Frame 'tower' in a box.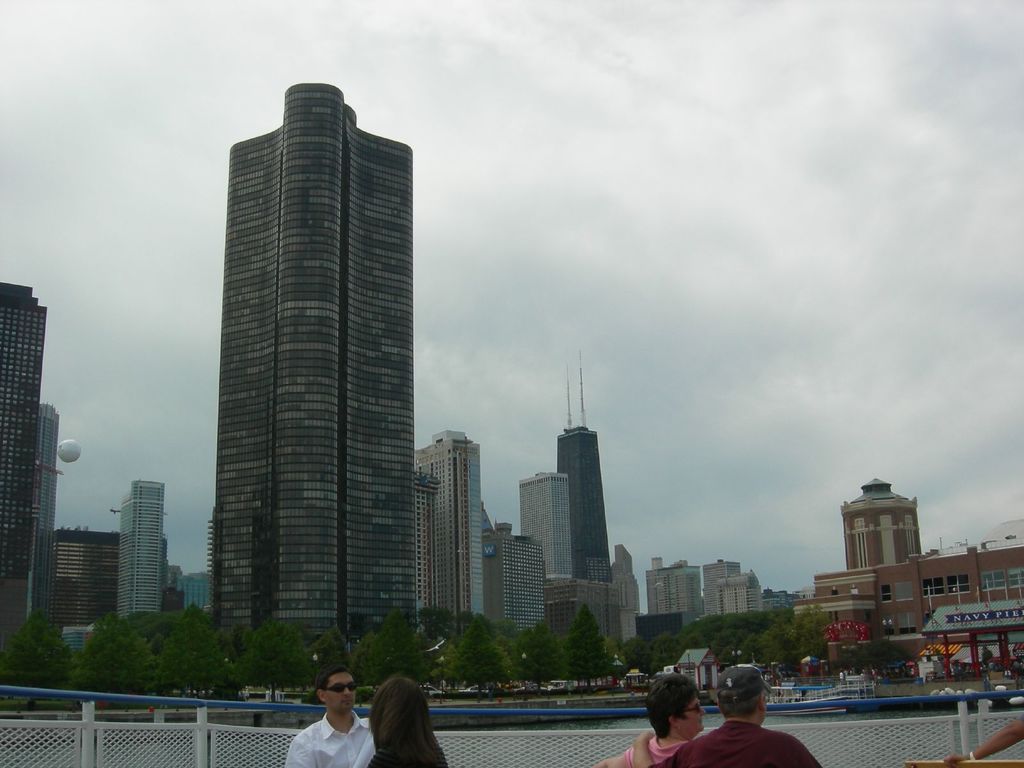
pyautogui.locateOnScreen(518, 472, 576, 581).
